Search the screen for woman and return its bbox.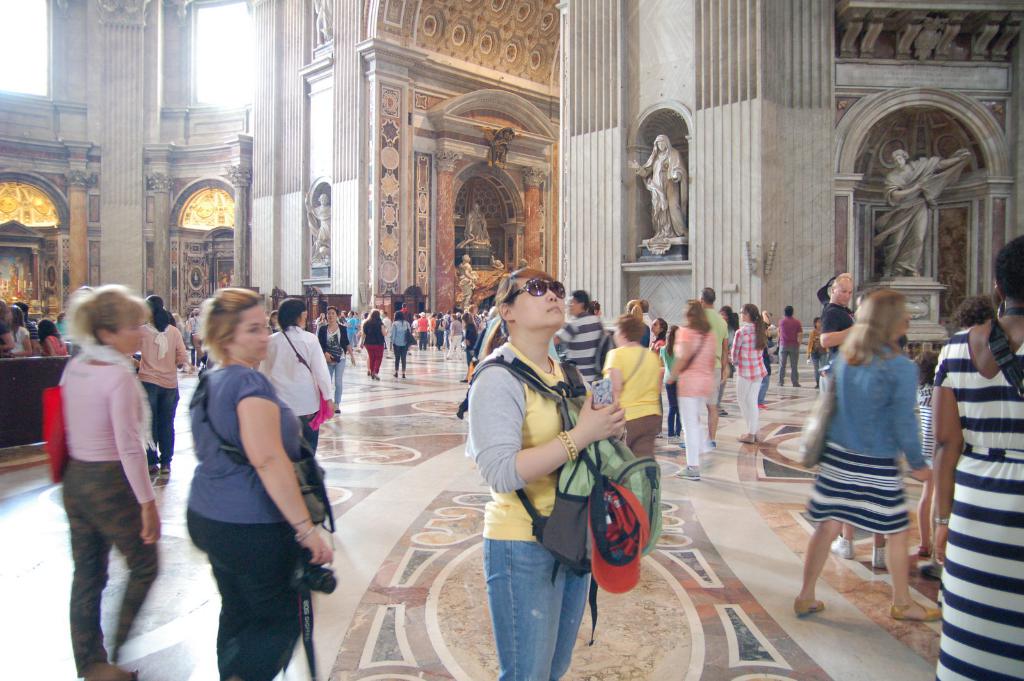
Found: x1=358, y1=308, x2=390, y2=380.
